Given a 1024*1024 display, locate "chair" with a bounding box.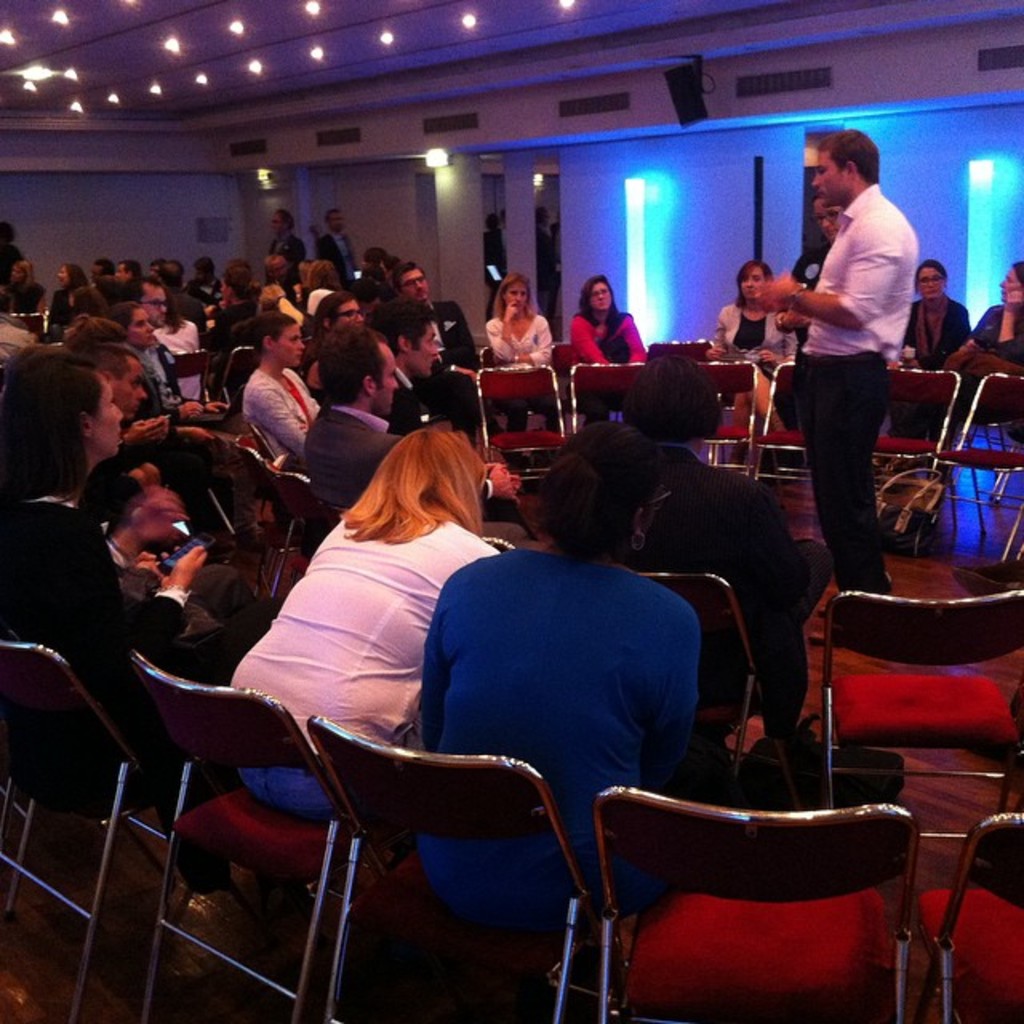
Located: <bbox>816, 586, 1022, 843</bbox>.
